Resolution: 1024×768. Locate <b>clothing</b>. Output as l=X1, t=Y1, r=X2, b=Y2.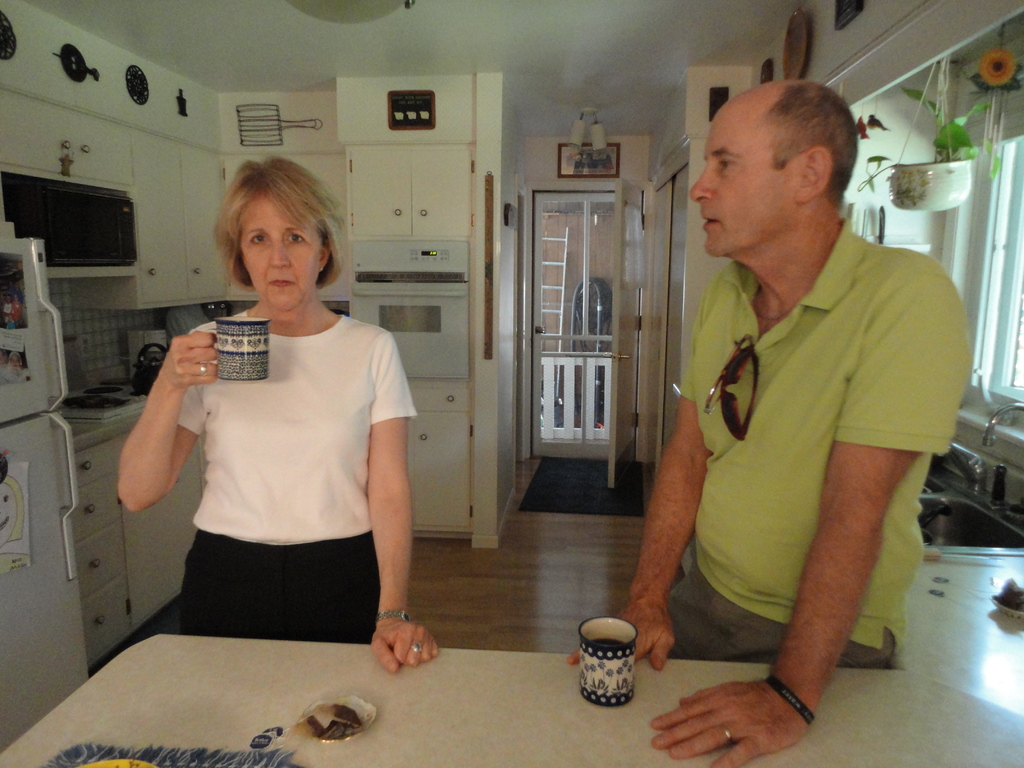
l=669, t=219, r=972, b=666.
